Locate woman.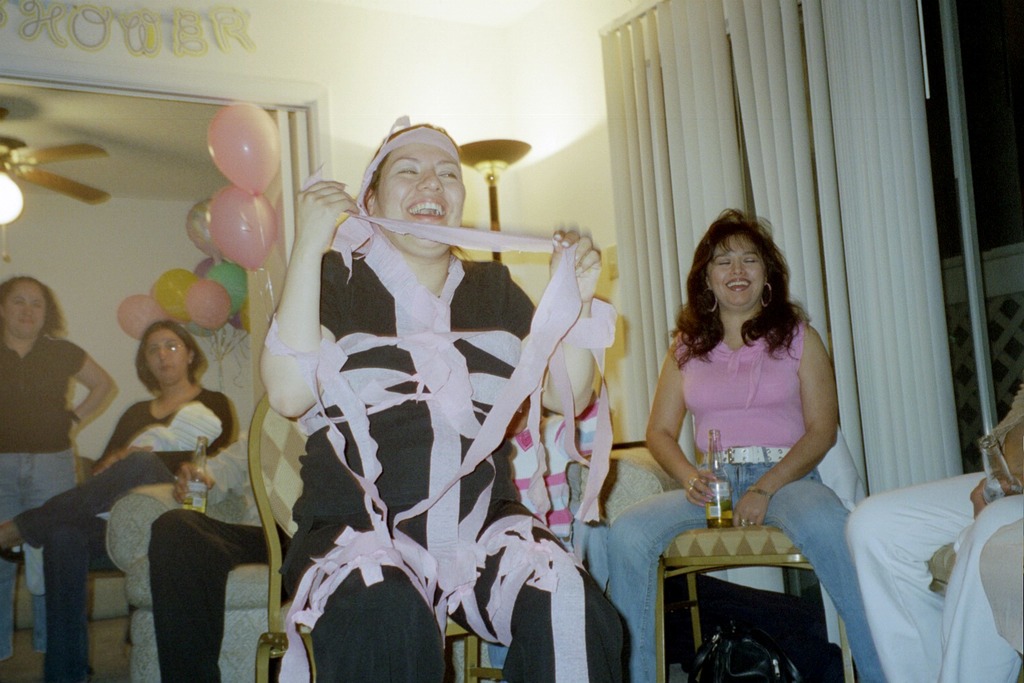
Bounding box: (left=607, top=208, right=887, bottom=682).
